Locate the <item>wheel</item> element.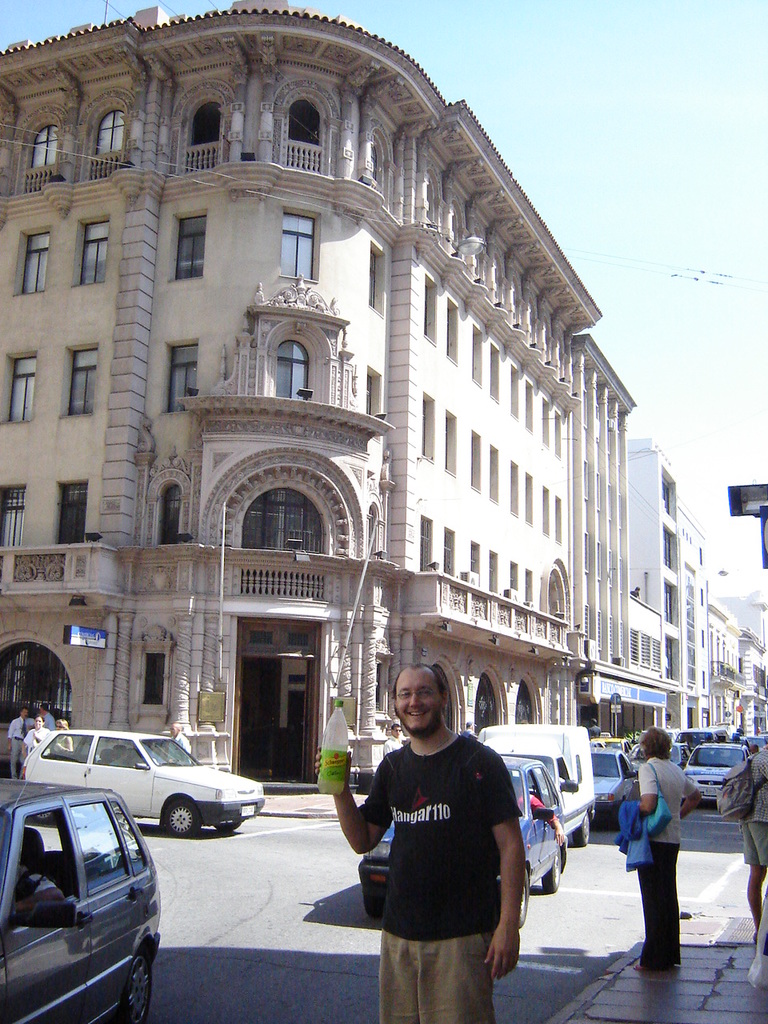
Element bbox: left=572, top=810, right=591, bottom=851.
